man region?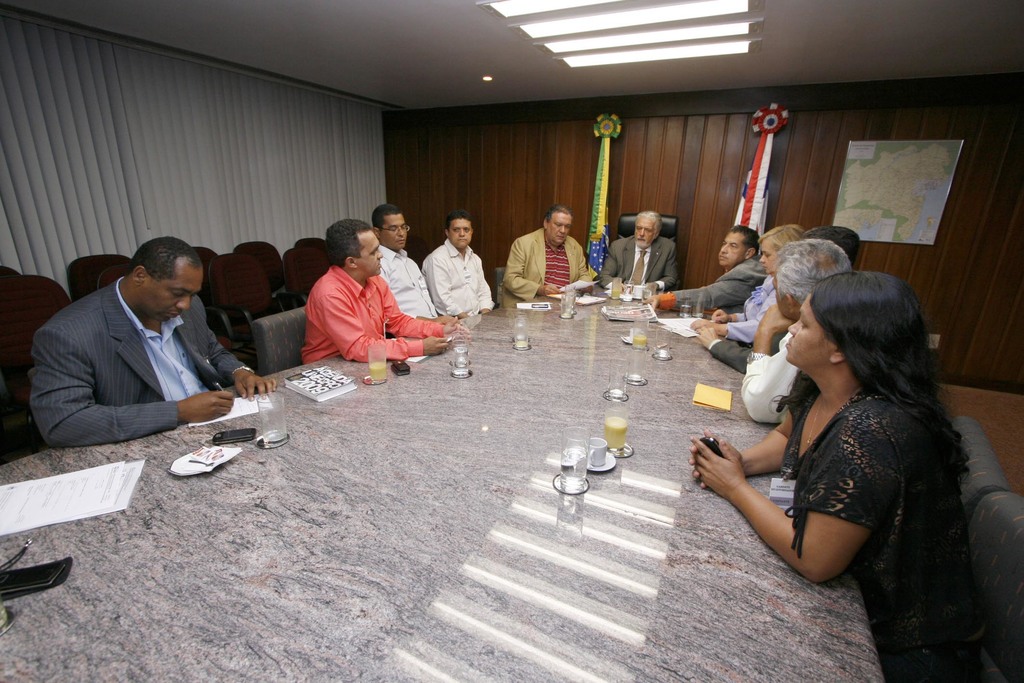
BBox(14, 220, 271, 459)
